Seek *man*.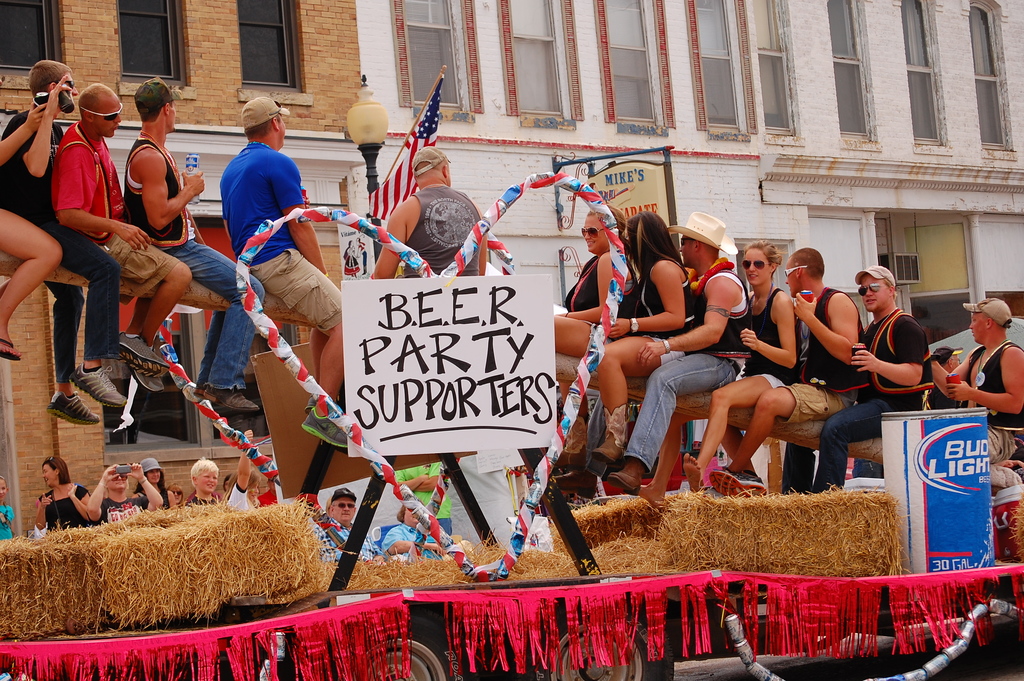
x1=51, y1=81, x2=198, y2=395.
